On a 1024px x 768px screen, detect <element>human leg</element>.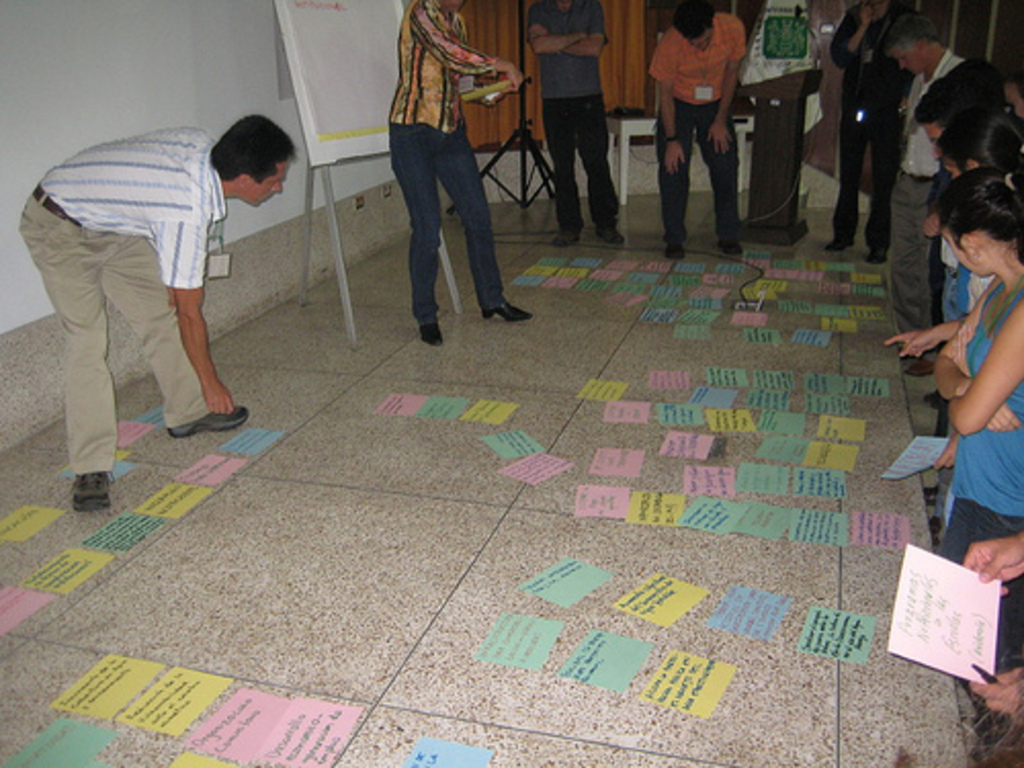
(x1=694, y1=86, x2=748, y2=258).
